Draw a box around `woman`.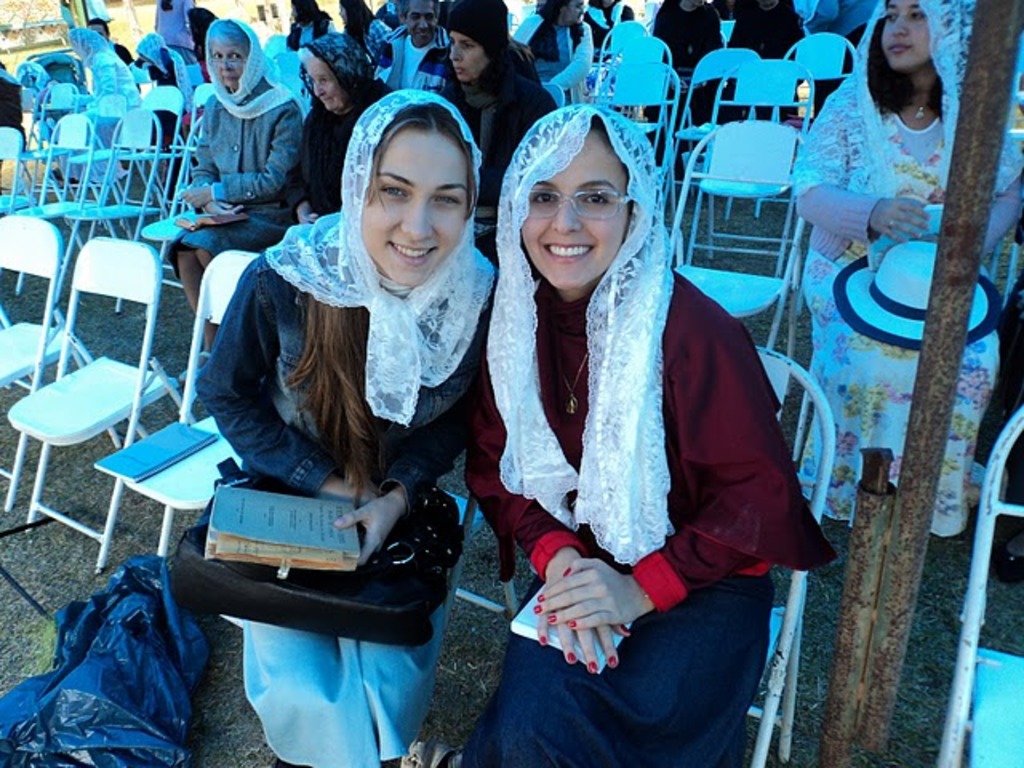
box=[464, 85, 803, 736].
